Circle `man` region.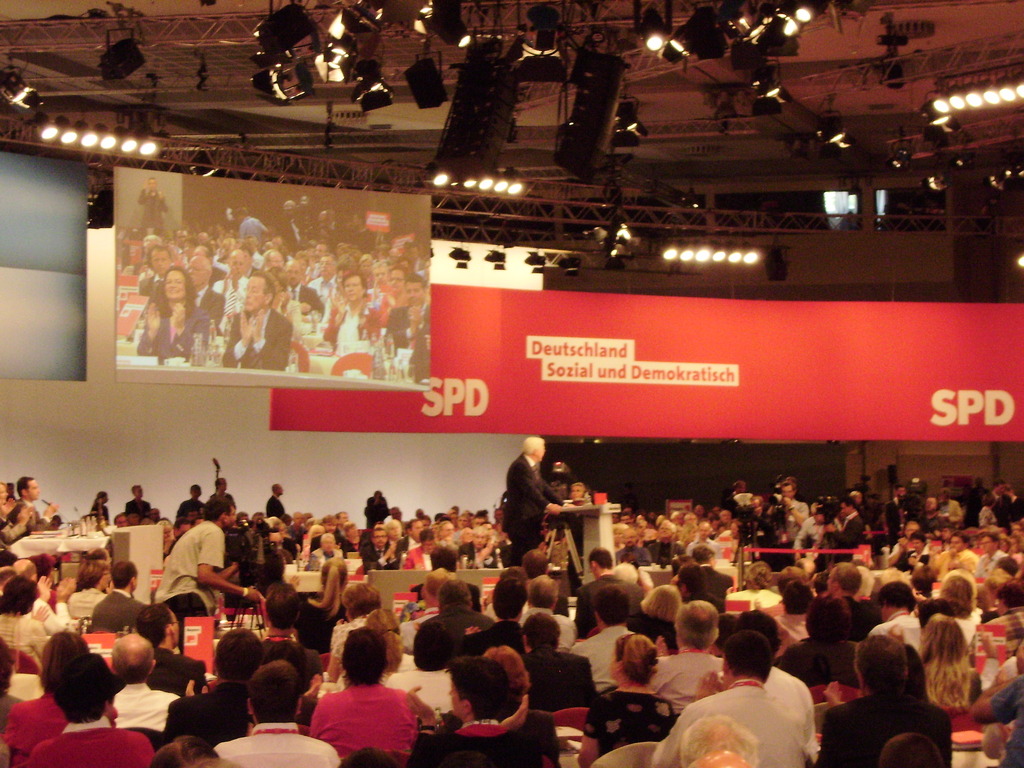
Region: 381 616 453 724.
